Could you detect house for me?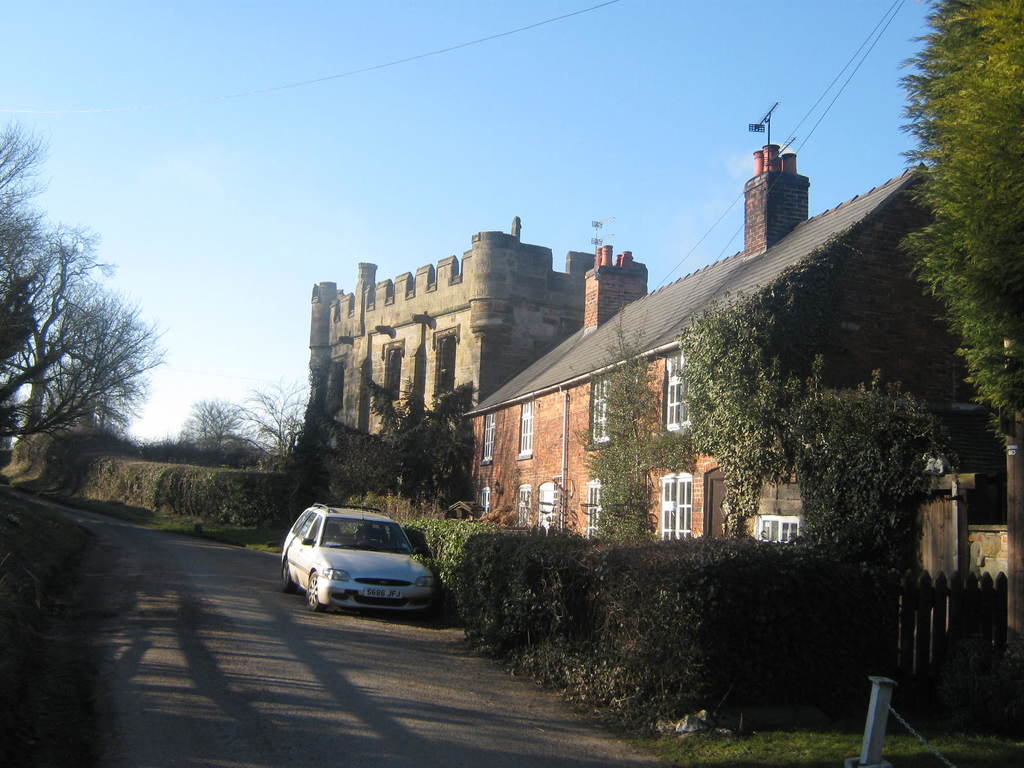
Detection result: [302,213,596,449].
